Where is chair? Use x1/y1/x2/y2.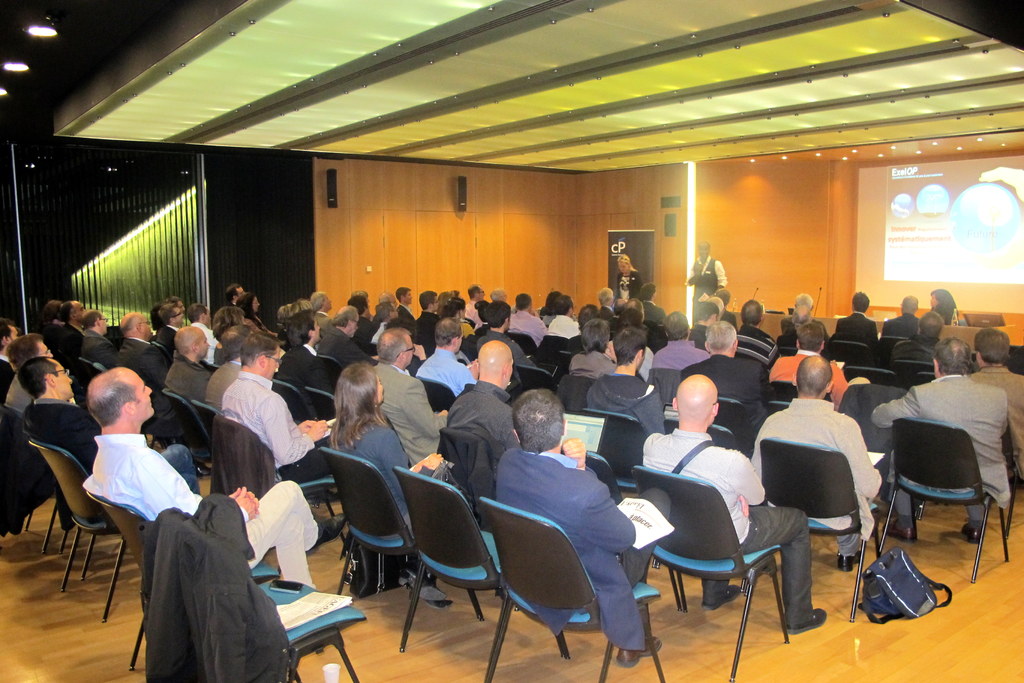
92/488/180/625.
